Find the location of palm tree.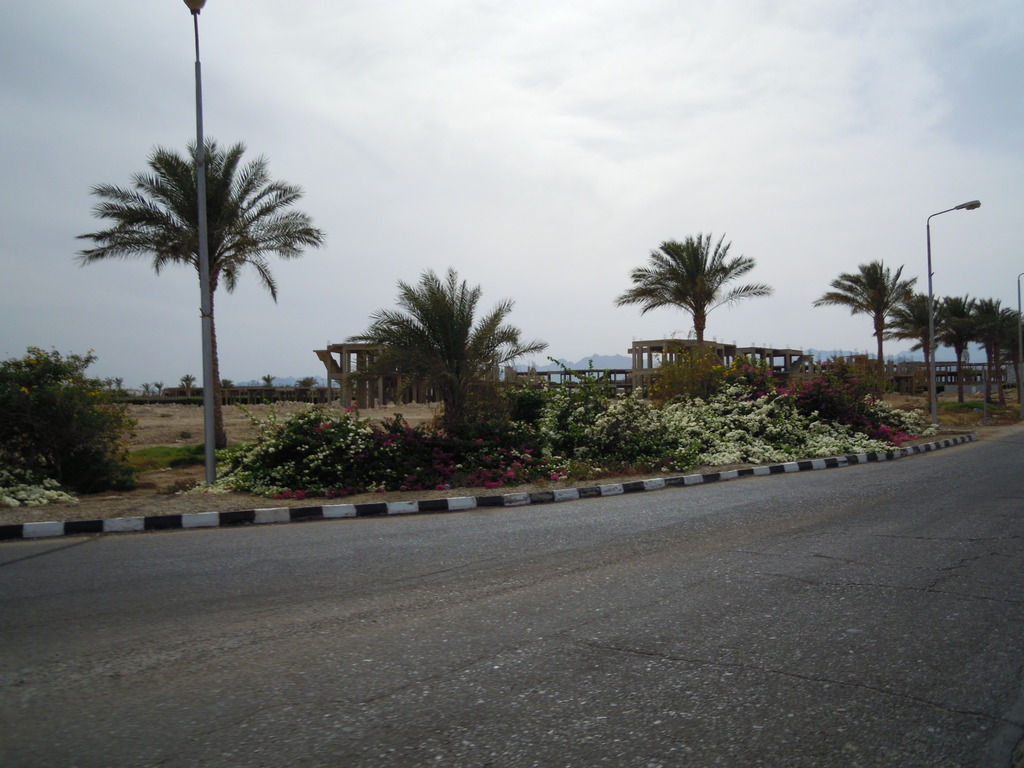
Location: [left=360, top=269, right=518, bottom=497].
